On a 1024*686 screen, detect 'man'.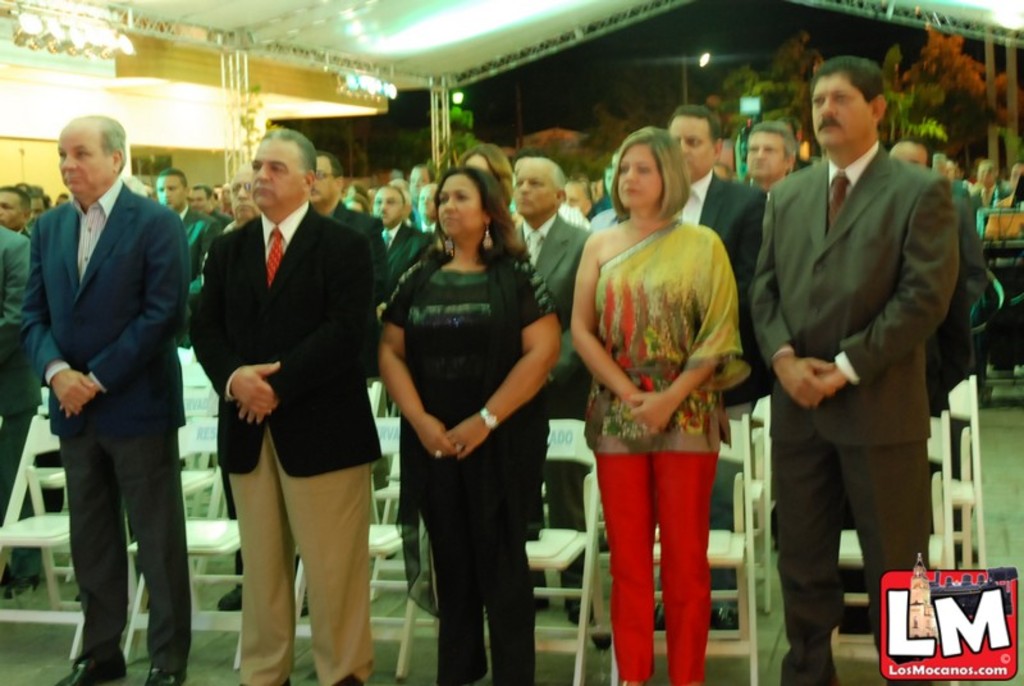
select_region(314, 147, 383, 372).
